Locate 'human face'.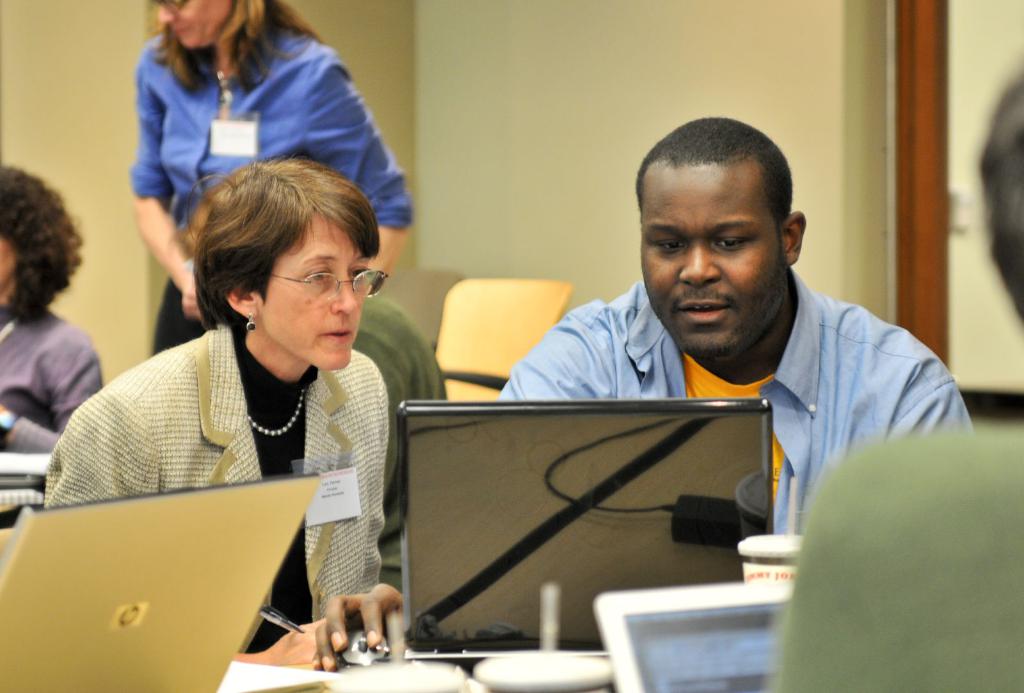
Bounding box: x1=0 y1=231 x2=19 y2=289.
